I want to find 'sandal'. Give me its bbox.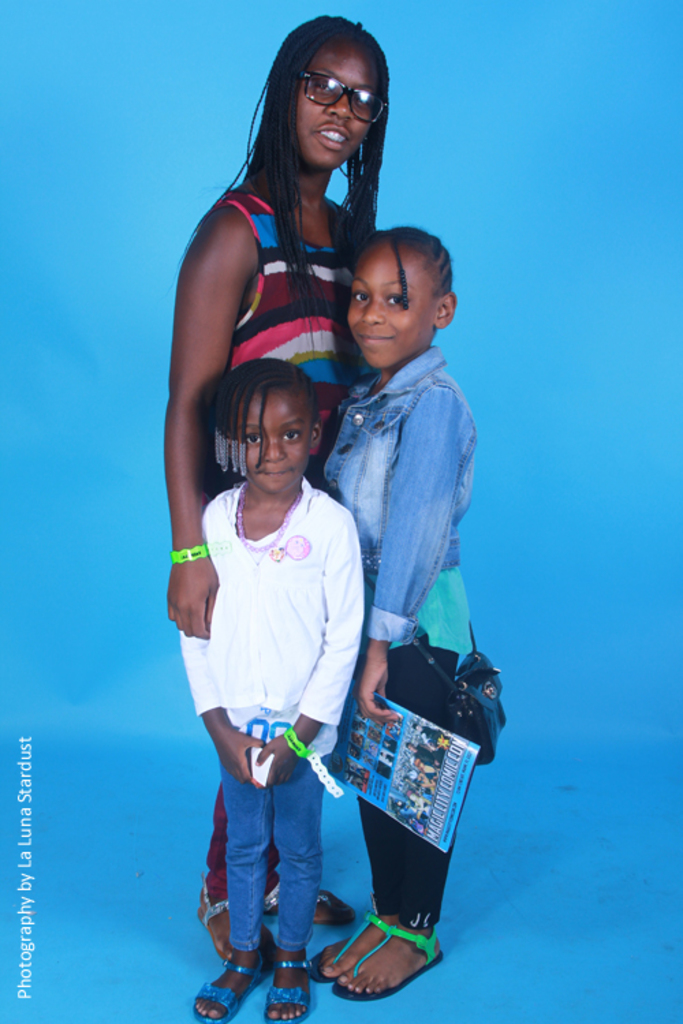
{"x1": 193, "y1": 875, "x2": 272, "y2": 976}.
